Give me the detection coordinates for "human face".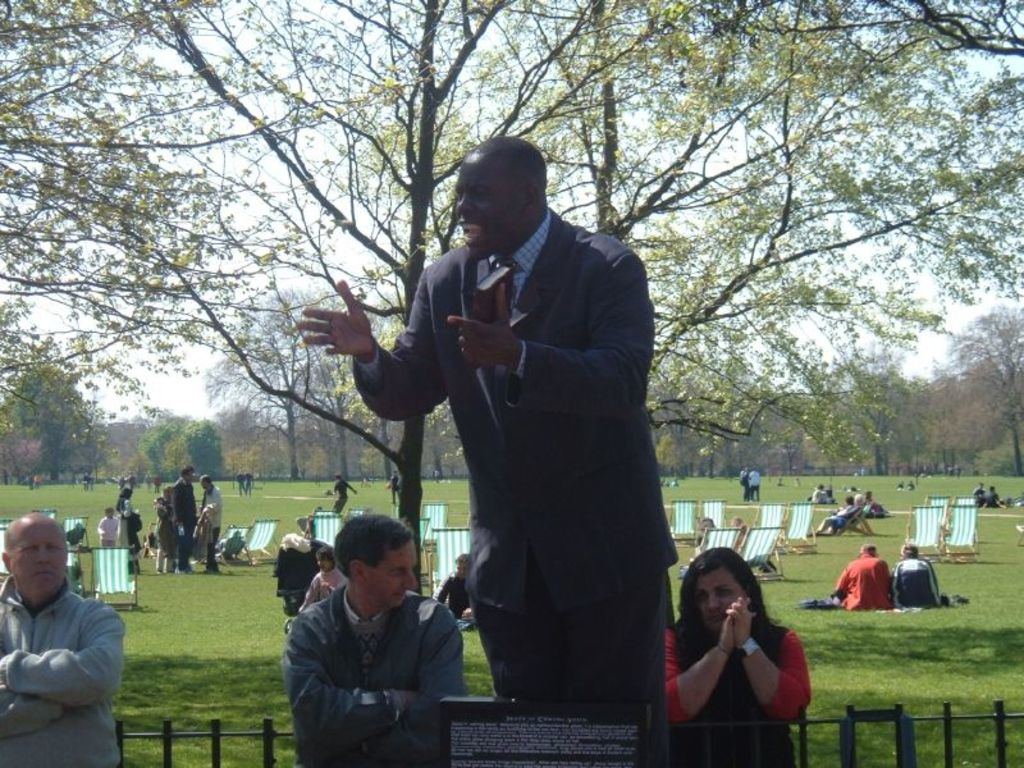
region(692, 568, 754, 641).
